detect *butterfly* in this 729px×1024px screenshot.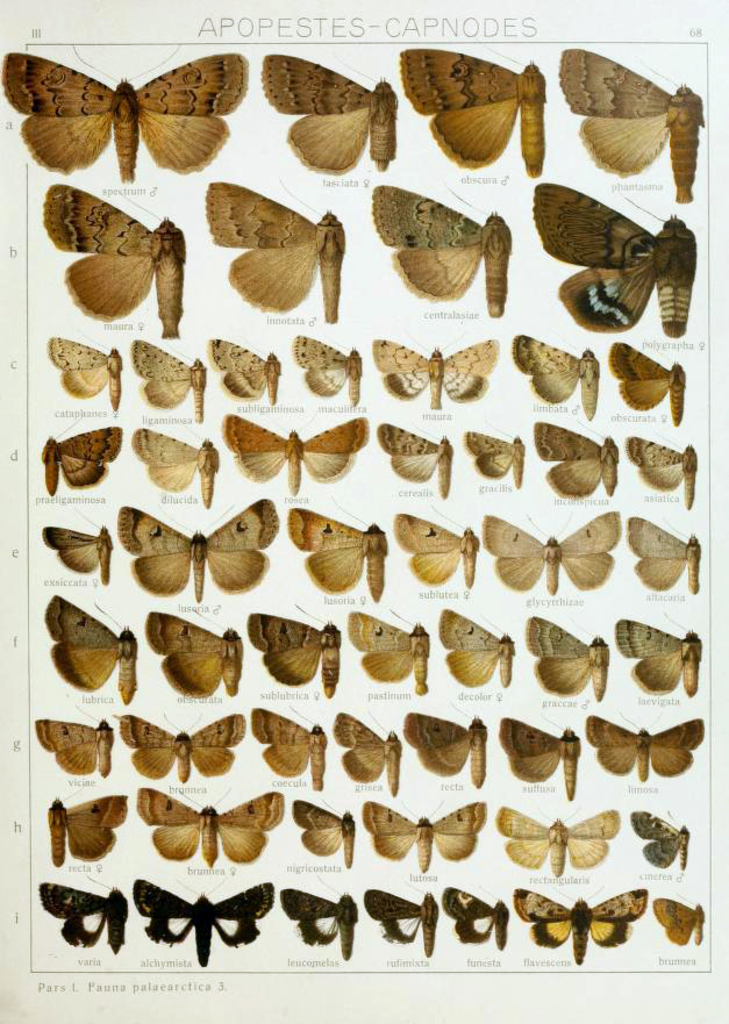
Detection: {"left": 469, "top": 504, "right": 610, "bottom": 593}.
